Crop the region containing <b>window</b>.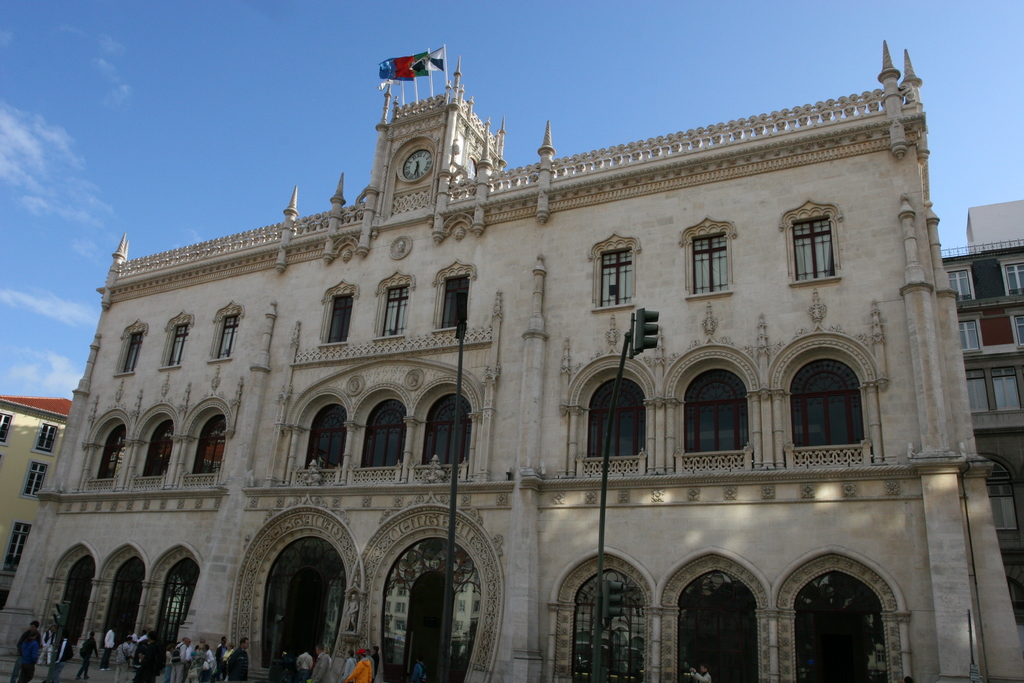
Crop region: 675/211/739/303.
